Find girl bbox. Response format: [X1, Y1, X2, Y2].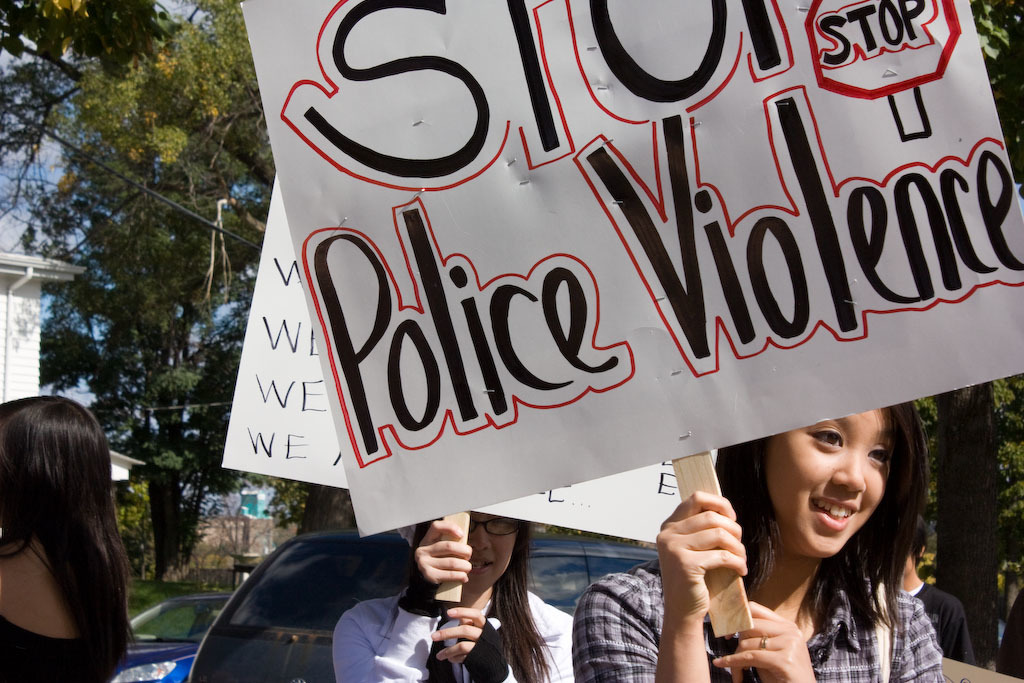
[0, 394, 139, 682].
